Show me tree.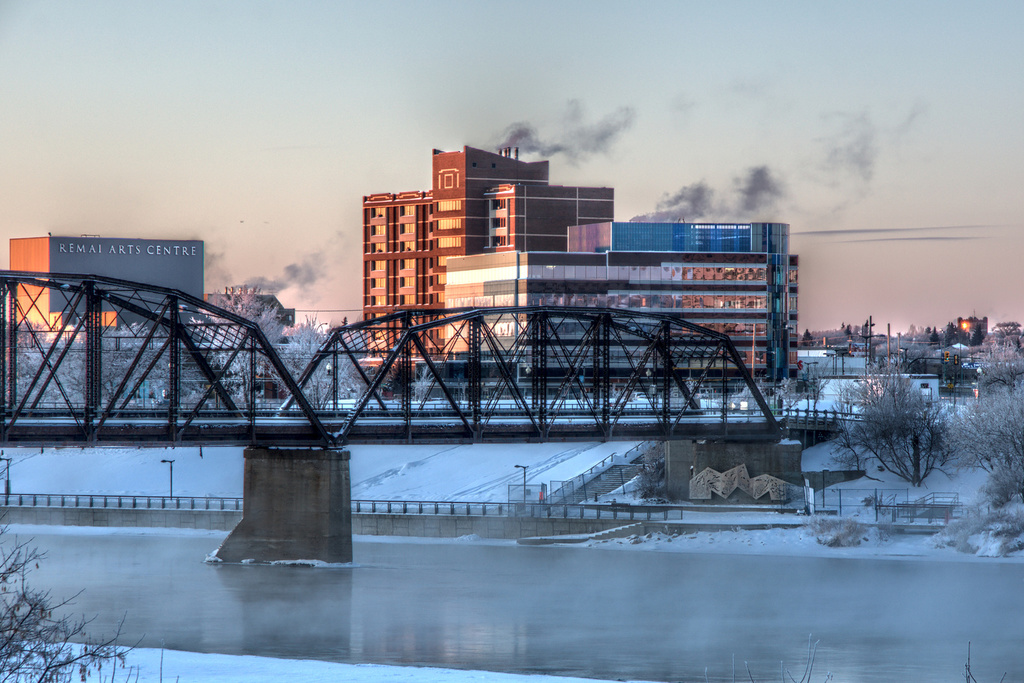
tree is here: select_region(825, 366, 971, 515).
